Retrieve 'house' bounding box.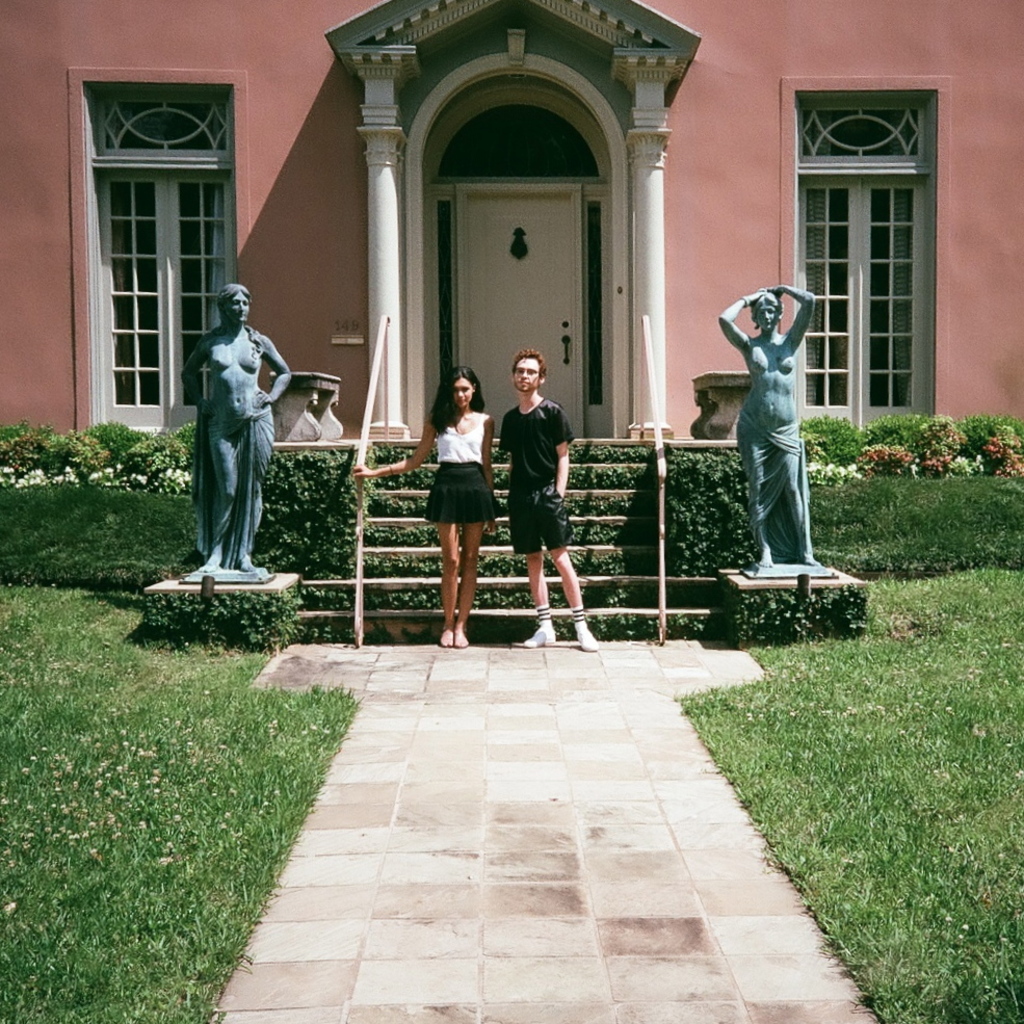
Bounding box: [x1=0, y1=0, x2=1023, y2=639].
